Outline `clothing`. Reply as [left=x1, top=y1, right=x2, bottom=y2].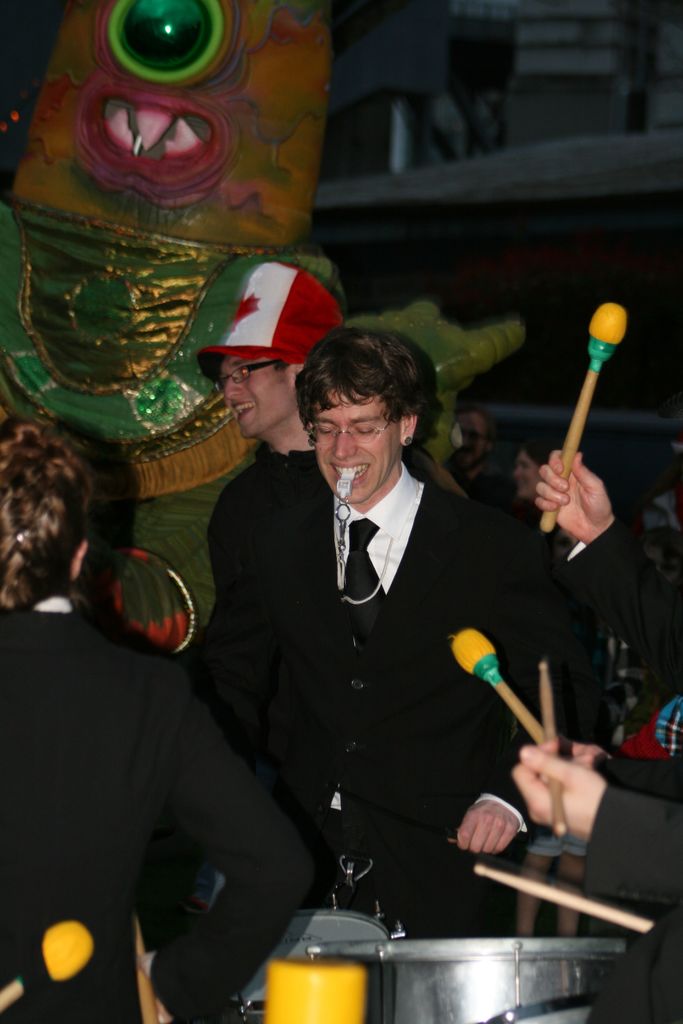
[left=585, top=531, right=682, bottom=904].
